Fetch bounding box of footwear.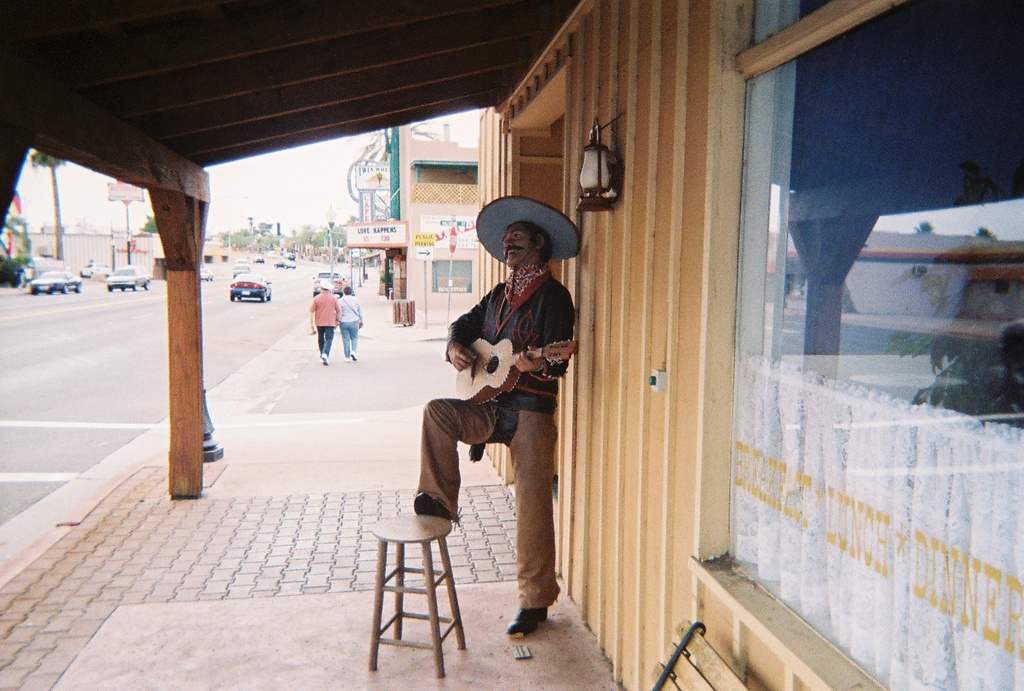
Bbox: left=348, top=352, right=353, bottom=360.
